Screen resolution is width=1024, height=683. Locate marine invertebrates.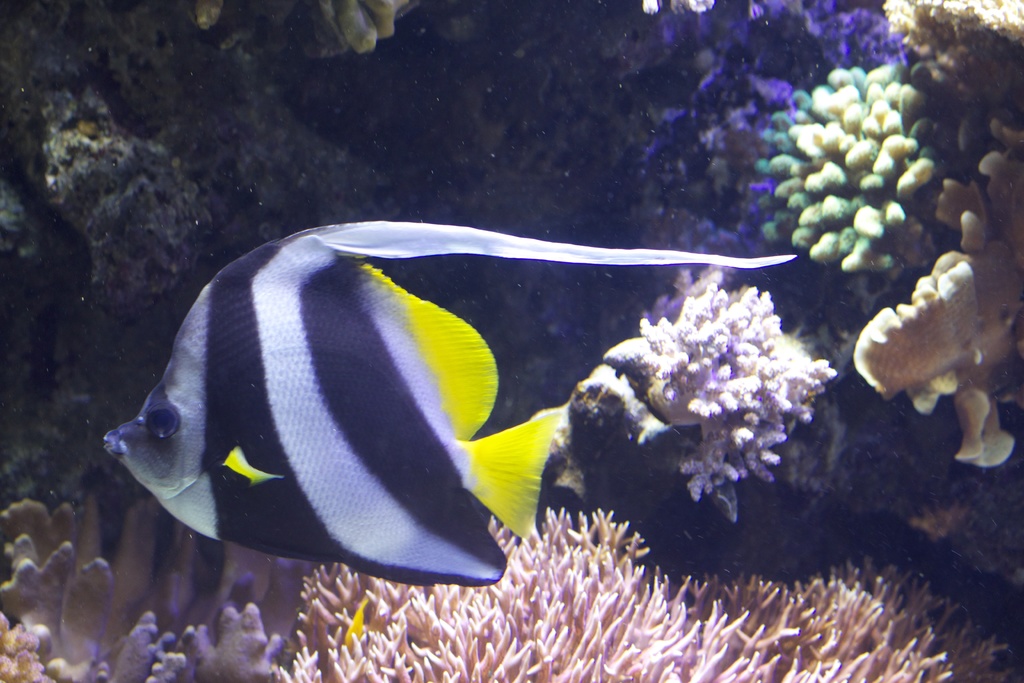
bbox(433, 0, 906, 353).
